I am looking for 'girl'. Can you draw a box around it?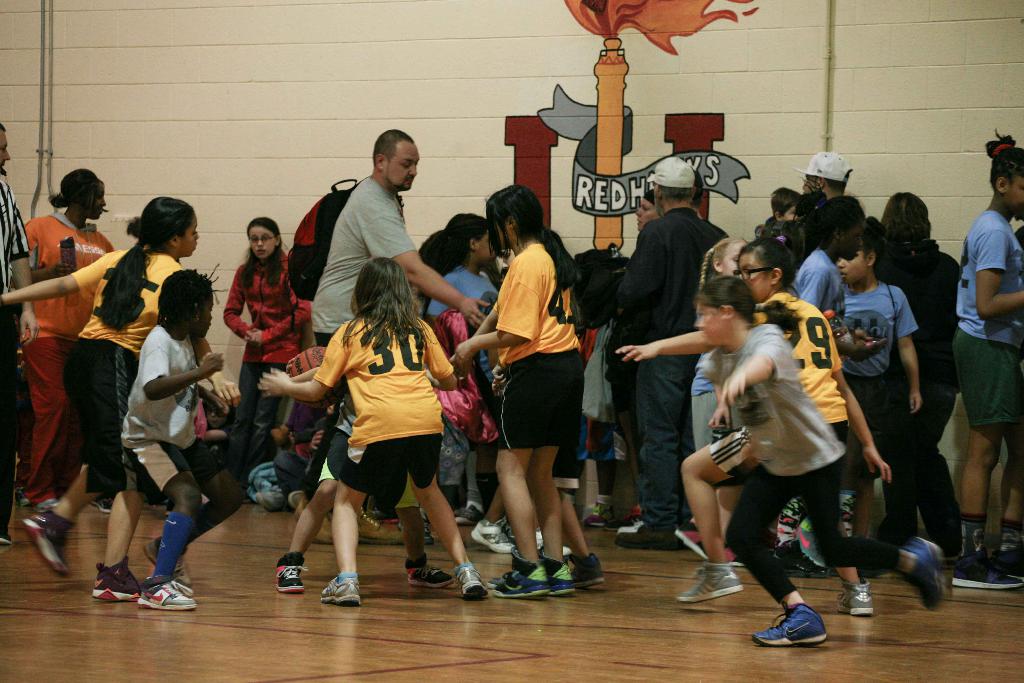
Sure, the bounding box is <bbox>692, 276, 945, 650</bbox>.
